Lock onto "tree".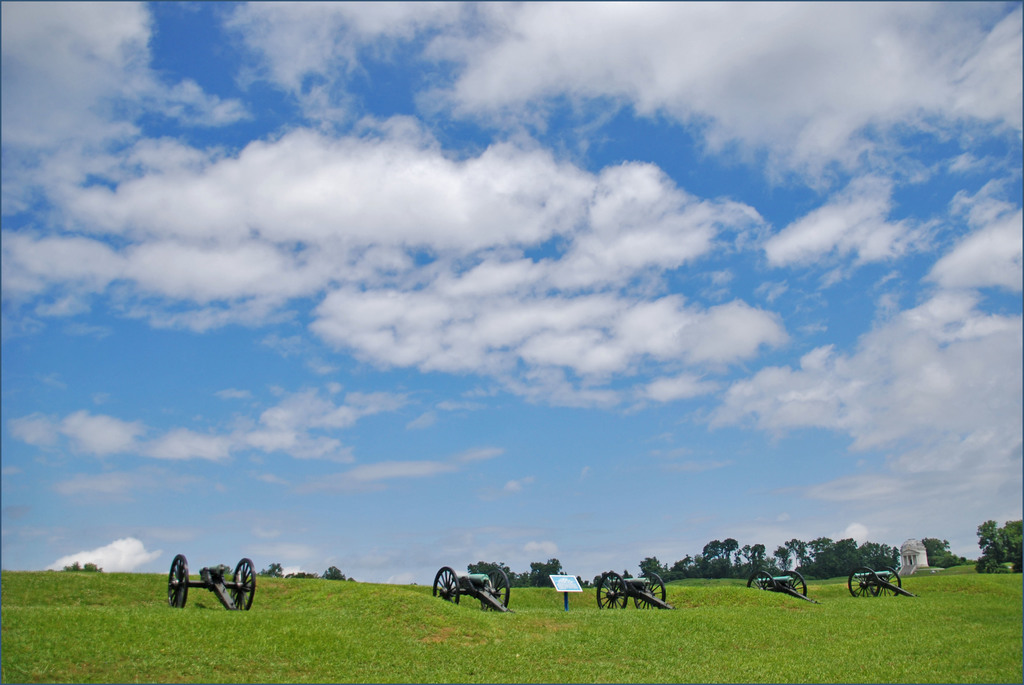
Locked: {"x1": 316, "y1": 565, "x2": 342, "y2": 584}.
